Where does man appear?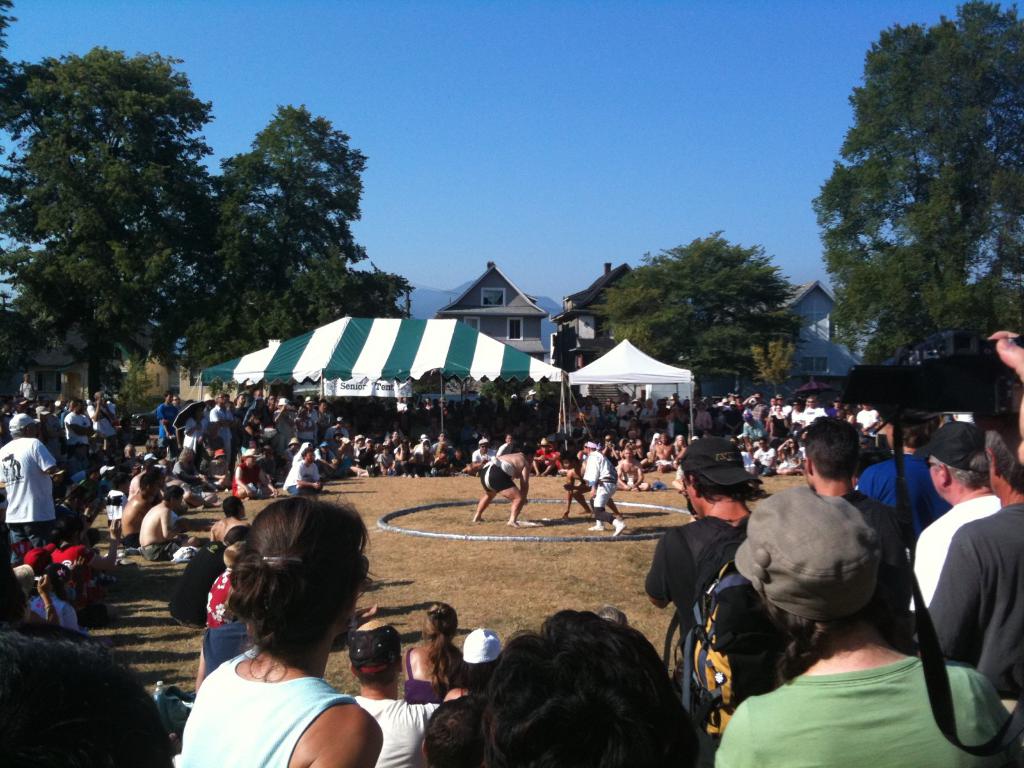
Appears at 910/422/1002/609.
